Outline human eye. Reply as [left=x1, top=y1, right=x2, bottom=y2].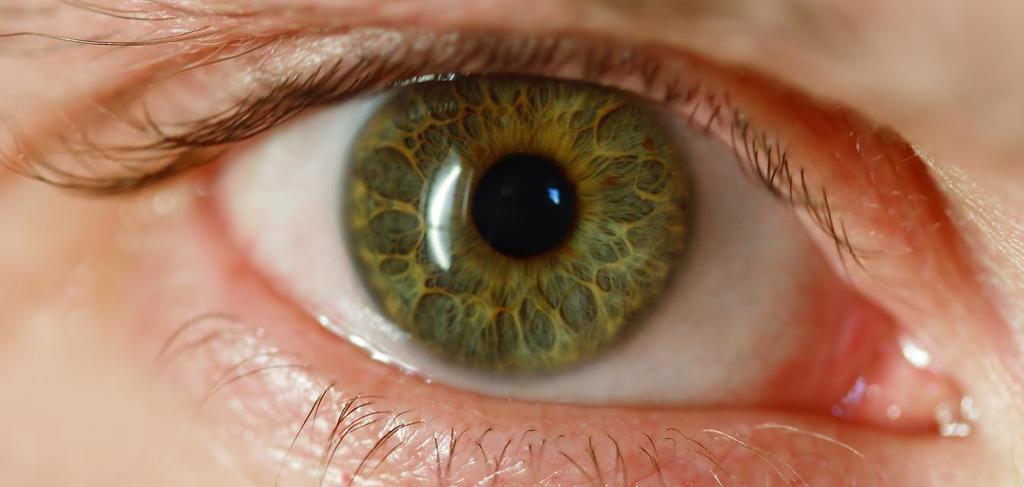
[left=0, top=0, right=1023, bottom=485].
